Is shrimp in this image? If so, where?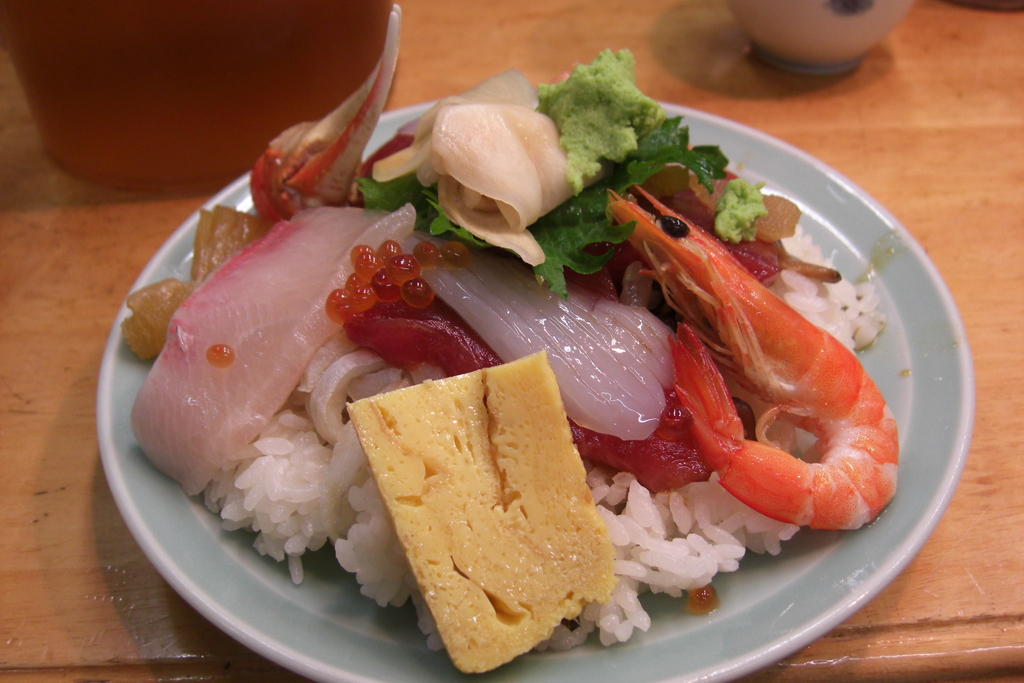
Yes, at (x1=248, y1=4, x2=404, y2=220).
